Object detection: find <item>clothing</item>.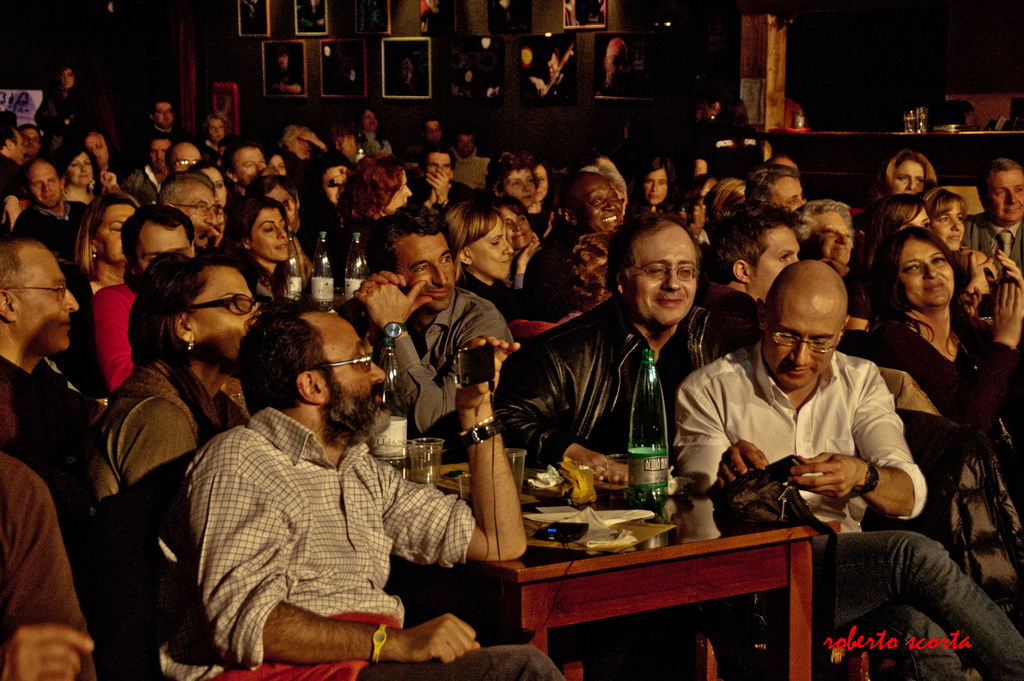
box(35, 88, 110, 159).
